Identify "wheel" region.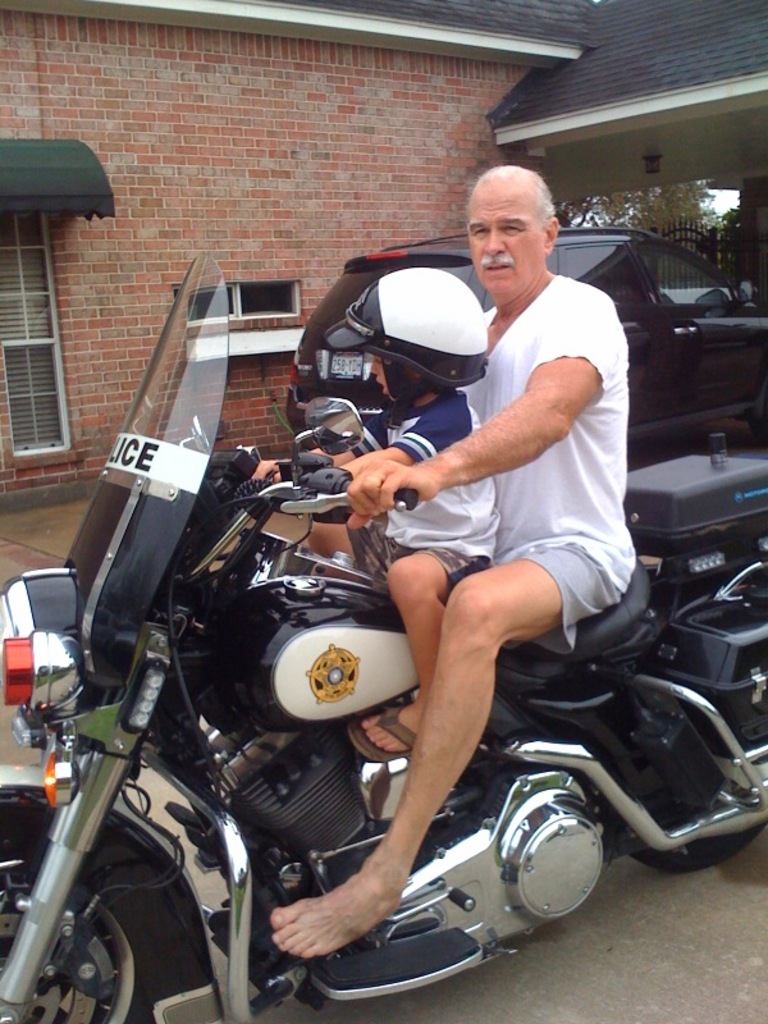
Region: x1=0, y1=805, x2=193, y2=1023.
